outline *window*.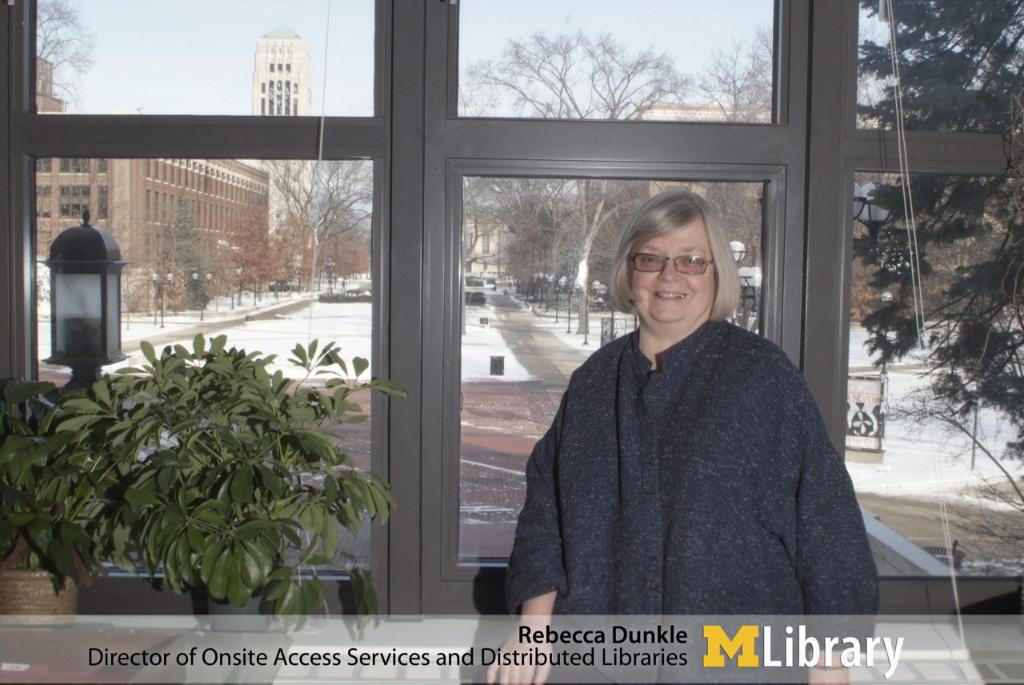
Outline: rect(60, 187, 89, 219).
